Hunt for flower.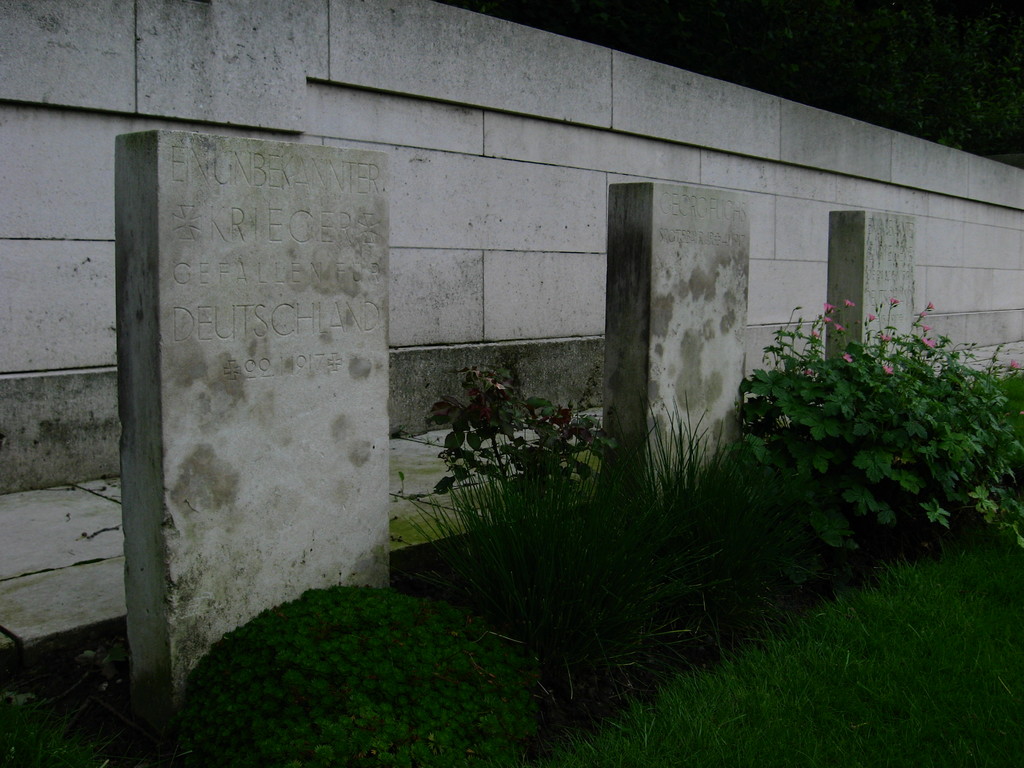
Hunted down at bbox(821, 303, 833, 308).
